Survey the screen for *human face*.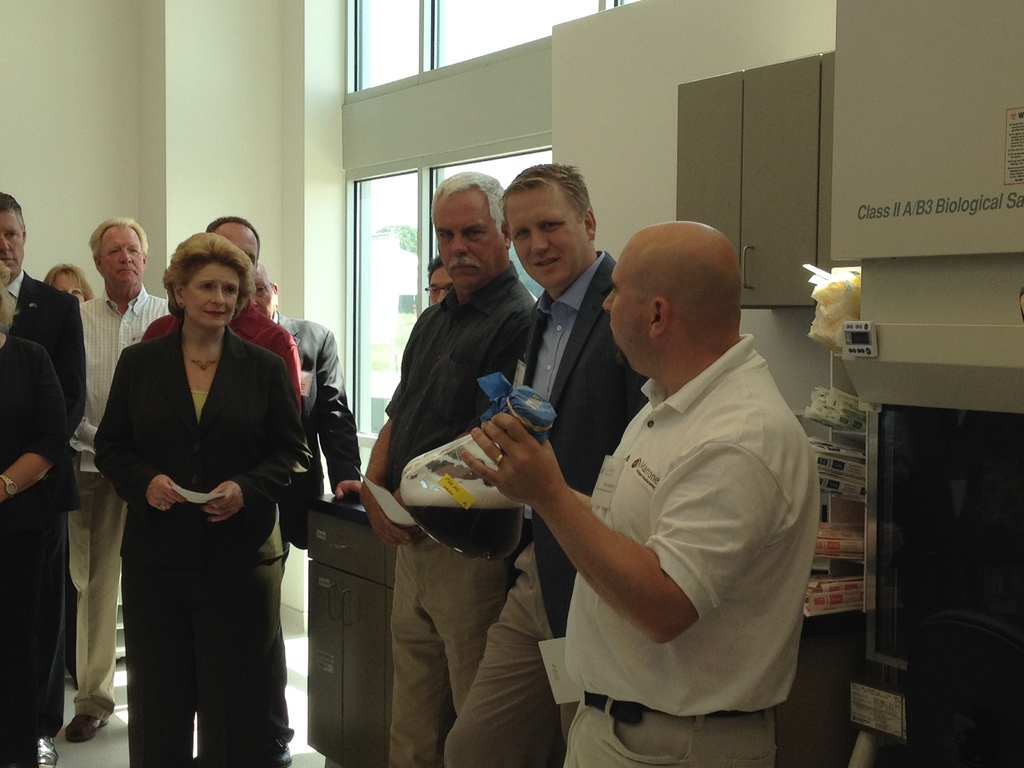
Survey found: detection(604, 266, 654, 367).
